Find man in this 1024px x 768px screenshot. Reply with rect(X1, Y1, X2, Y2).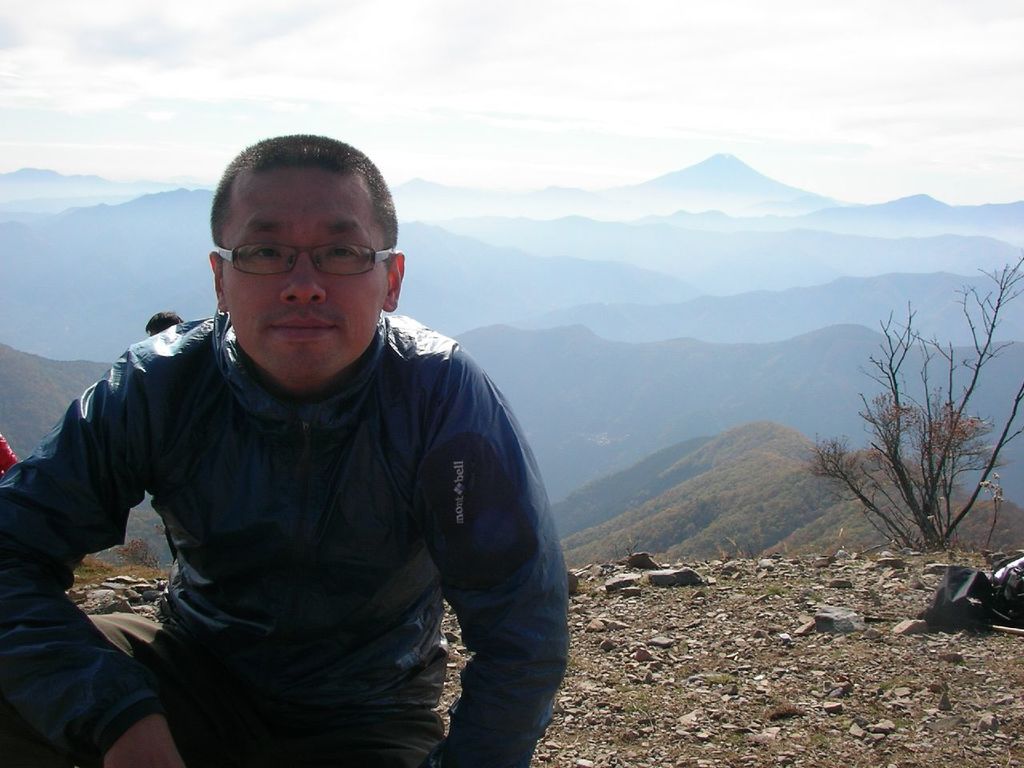
rect(0, 136, 562, 767).
